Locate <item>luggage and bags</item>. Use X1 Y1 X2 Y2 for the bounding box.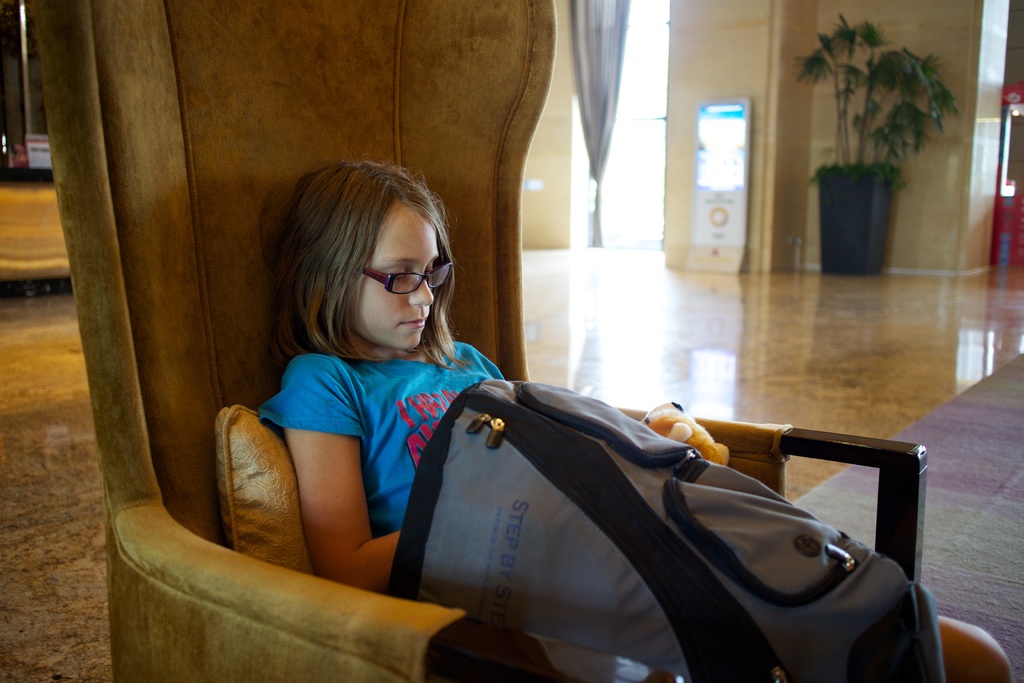
336 406 939 673.
